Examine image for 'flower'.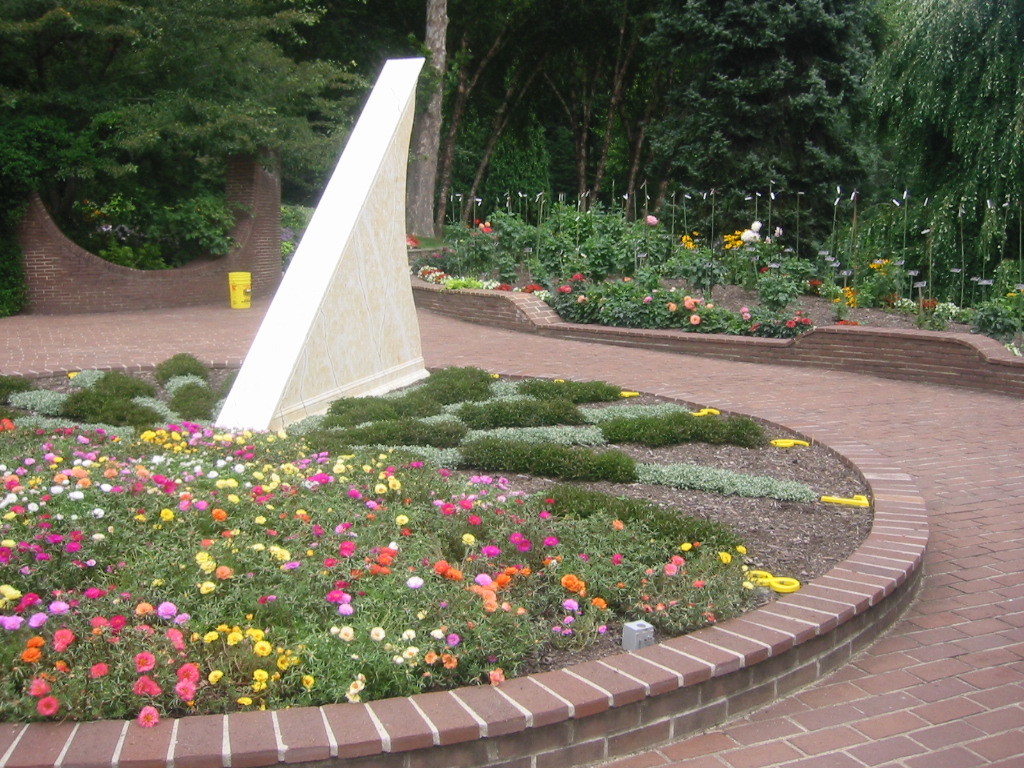
Examination result: (x1=793, y1=315, x2=801, y2=323).
